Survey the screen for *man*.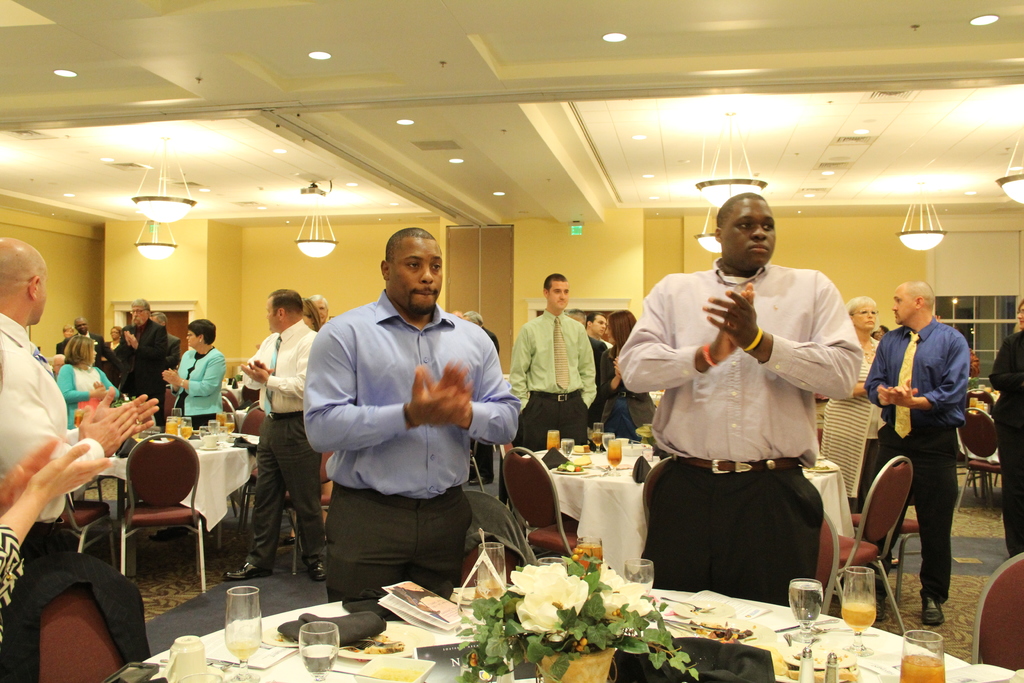
Survey found: <region>308, 295, 331, 325</region>.
